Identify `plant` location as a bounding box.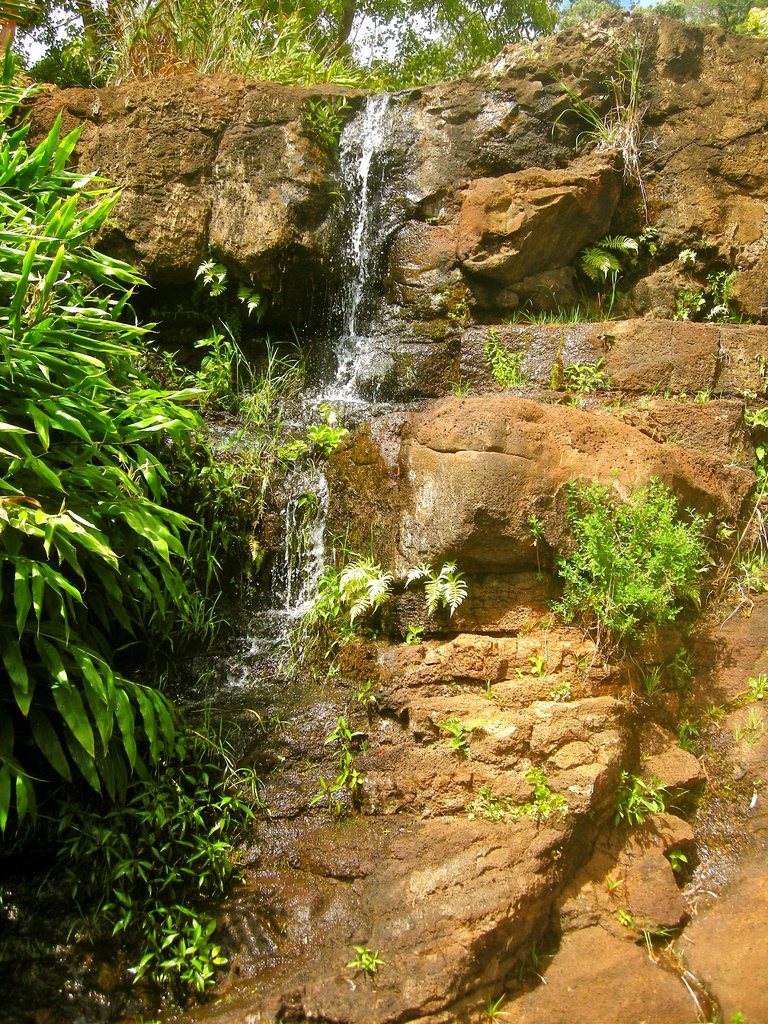
crop(336, 764, 364, 800).
